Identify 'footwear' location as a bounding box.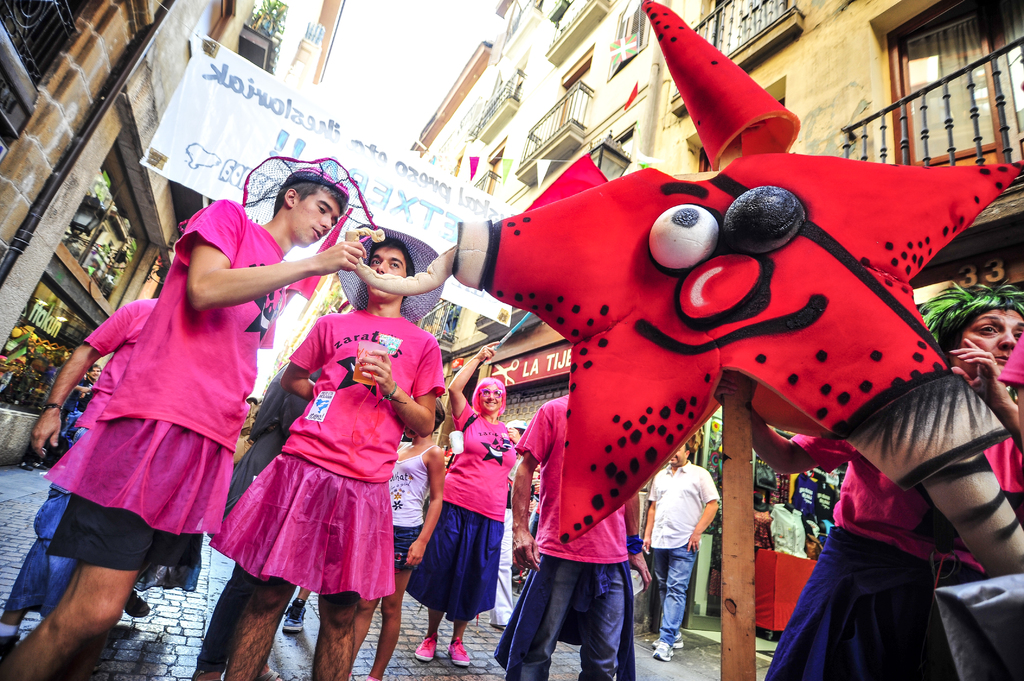
locate(415, 634, 437, 659).
